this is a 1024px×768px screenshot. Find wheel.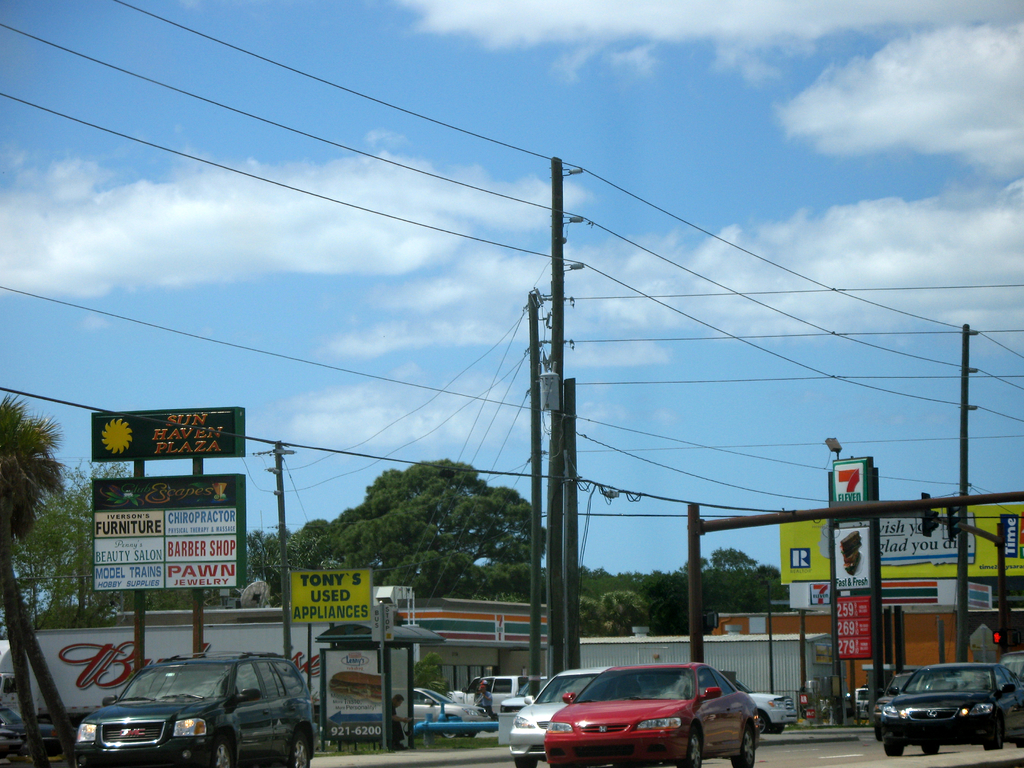
Bounding box: 920/744/941/757.
